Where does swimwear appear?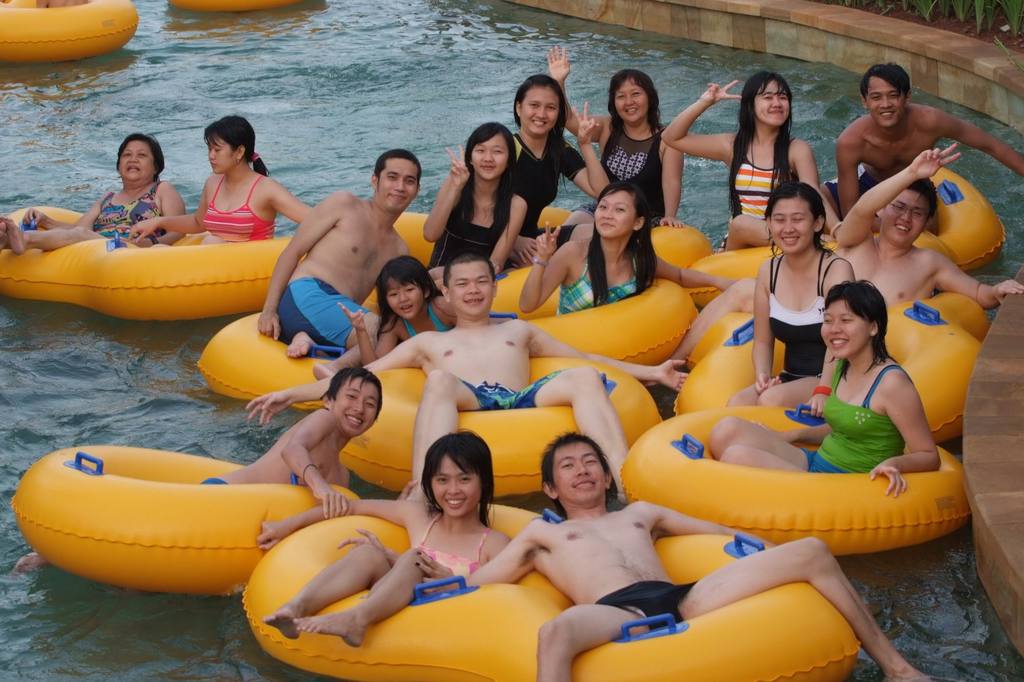
Appears at <box>427,191,508,264</box>.
